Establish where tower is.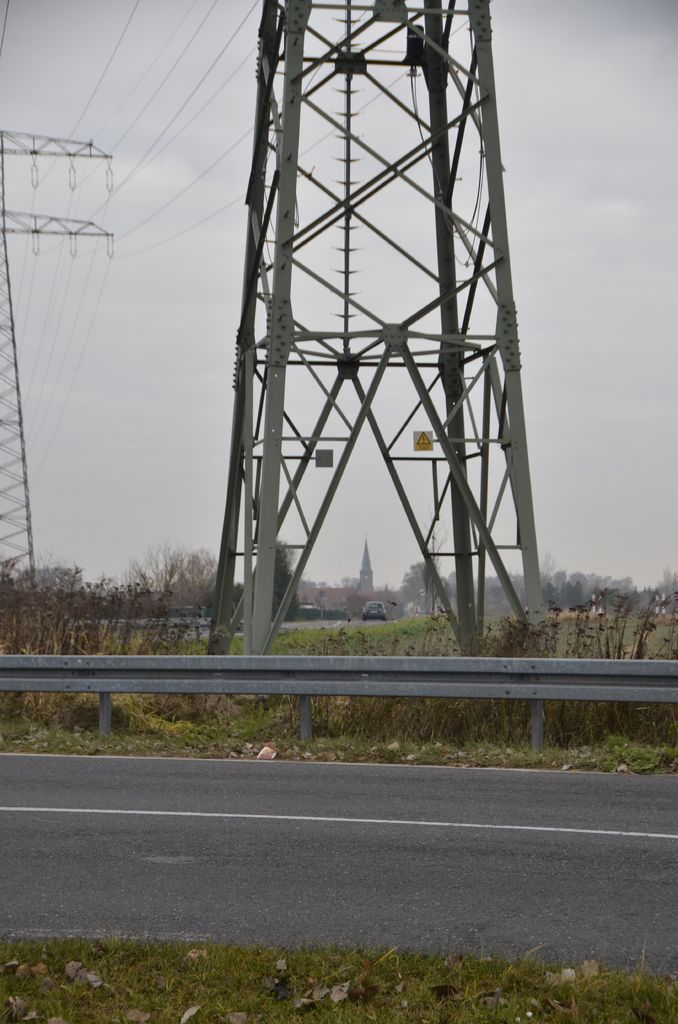
Established at (left=210, top=0, right=569, bottom=664).
